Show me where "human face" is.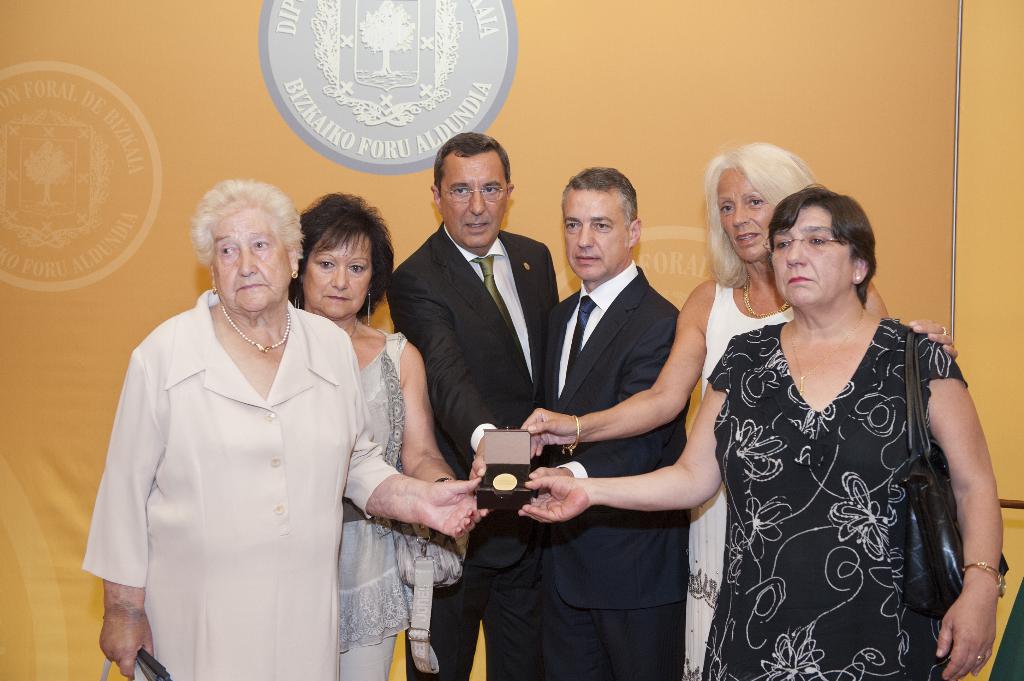
"human face" is at (left=561, top=188, right=626, bottom=282).
